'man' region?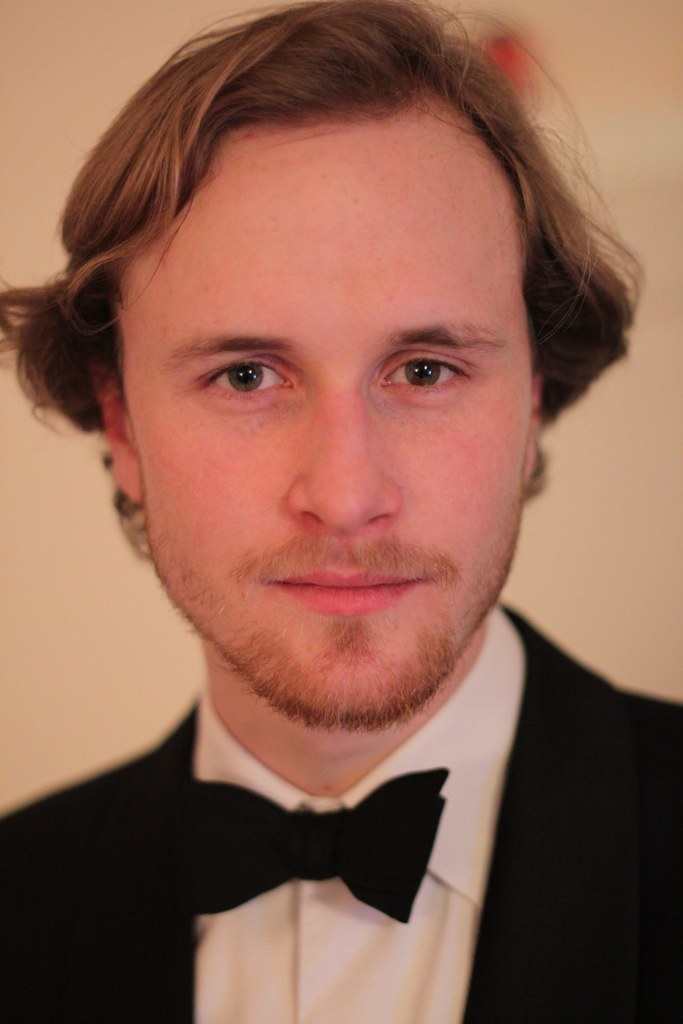
[0, 0, 682, 1023]
